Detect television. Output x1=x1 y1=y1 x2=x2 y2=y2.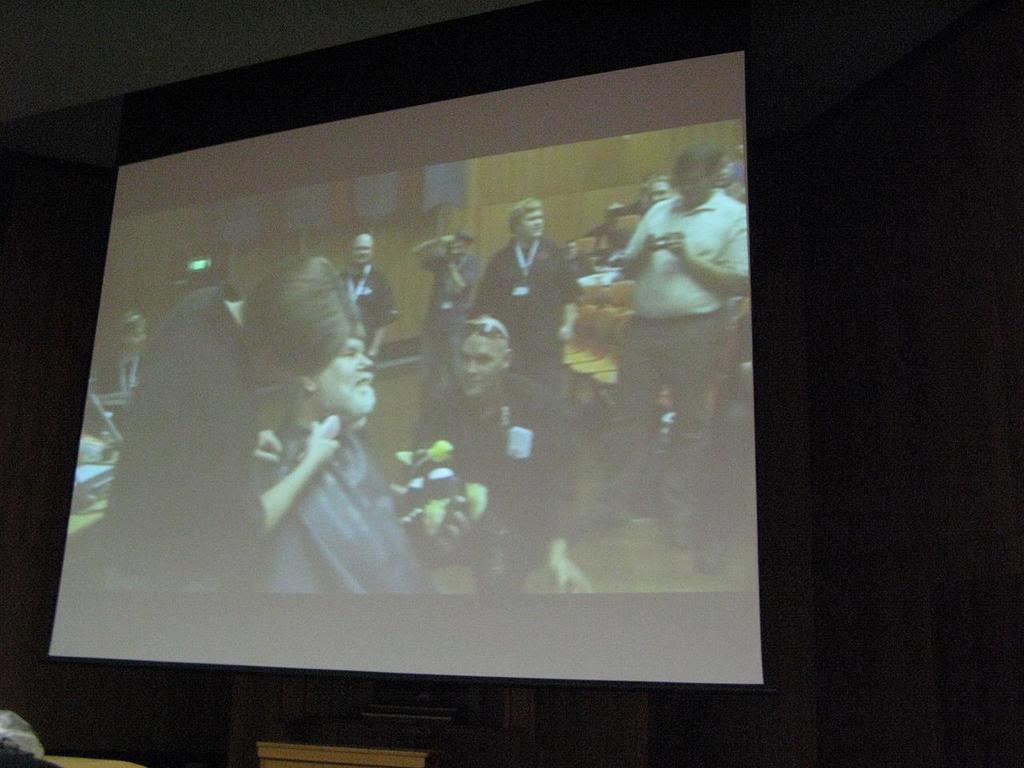
x1=34 y1=46 x2=779 y2=748.
